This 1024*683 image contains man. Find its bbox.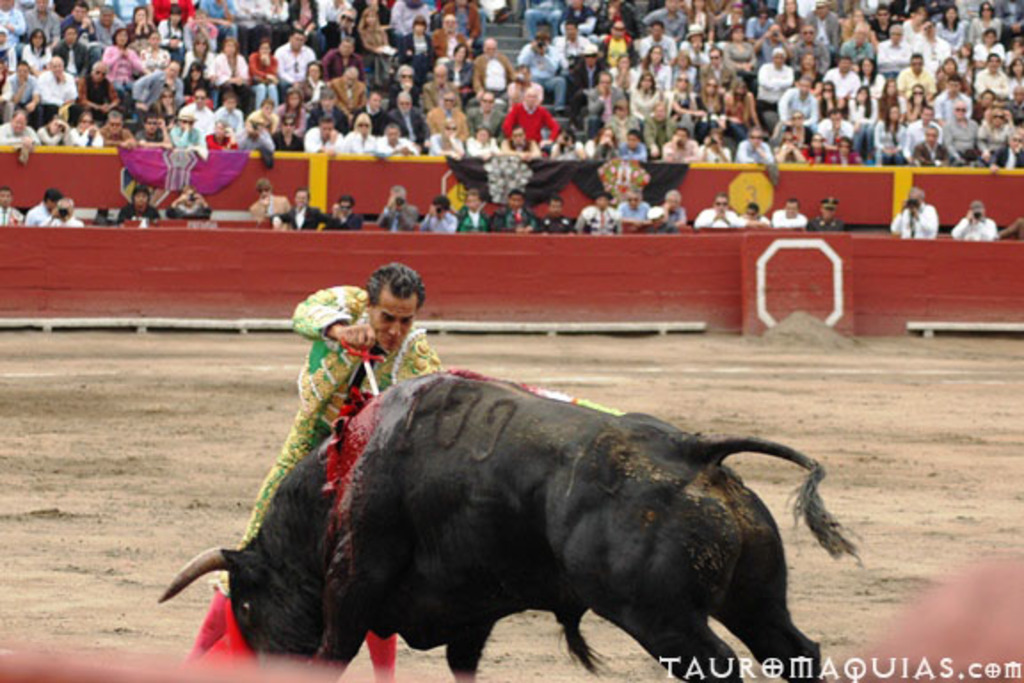
(left=272, top=190, right=329, bottom=231).
